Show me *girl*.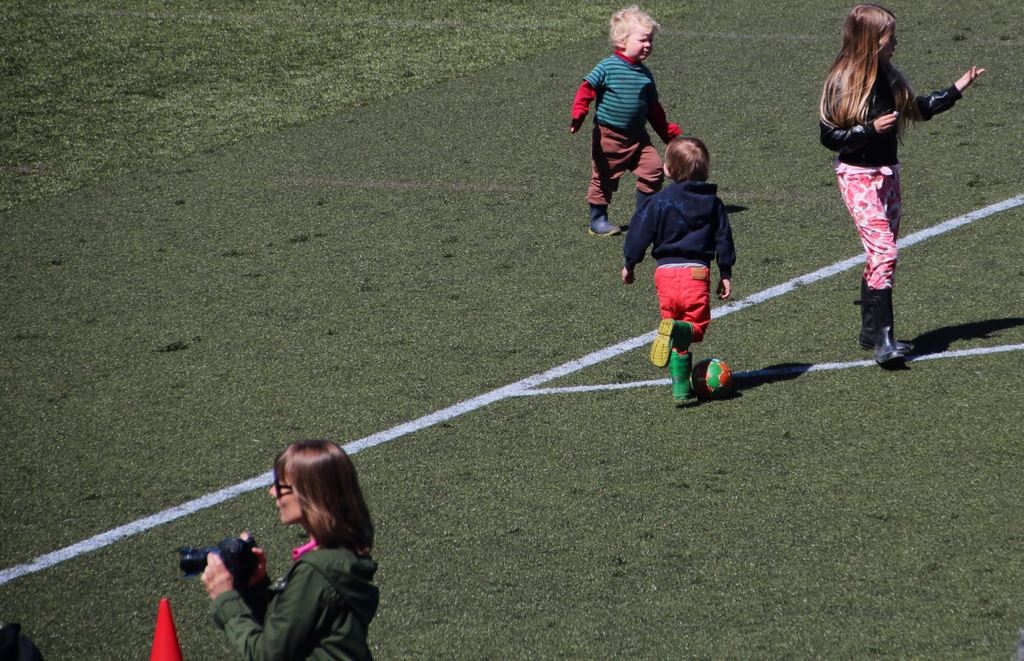
*girl* is here: 820,3,984,364.
